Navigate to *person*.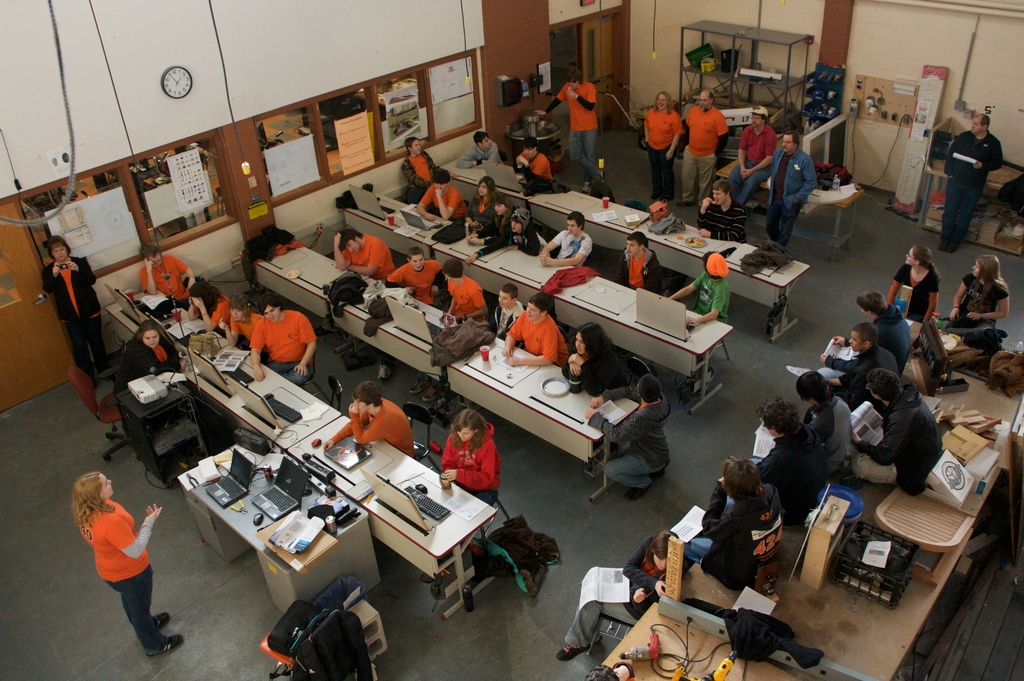
Navigation target: [x1=668, y1=250, x2=729, y2=330].
